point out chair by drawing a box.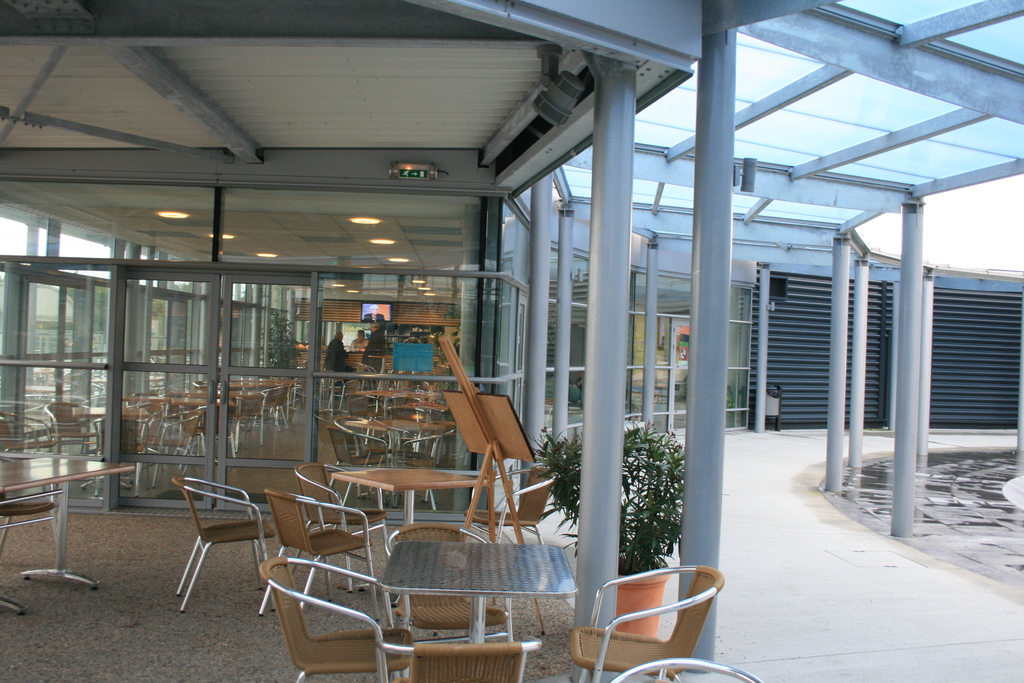
box=[381, 520, 514, 646].
